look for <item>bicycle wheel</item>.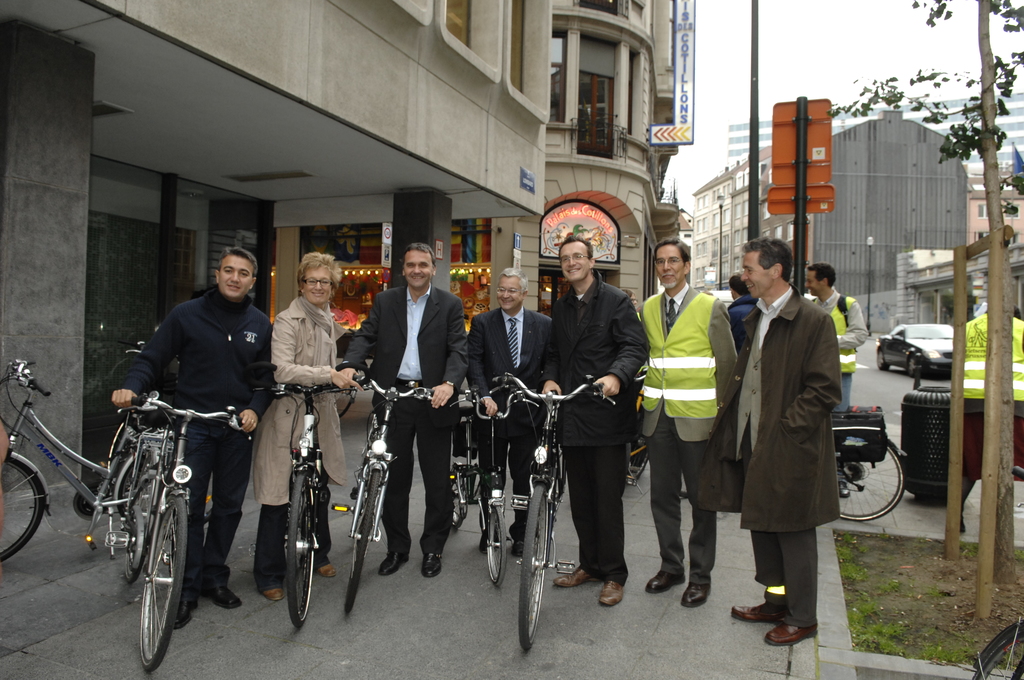
Found: Rect(0, 454, 44, 564).
